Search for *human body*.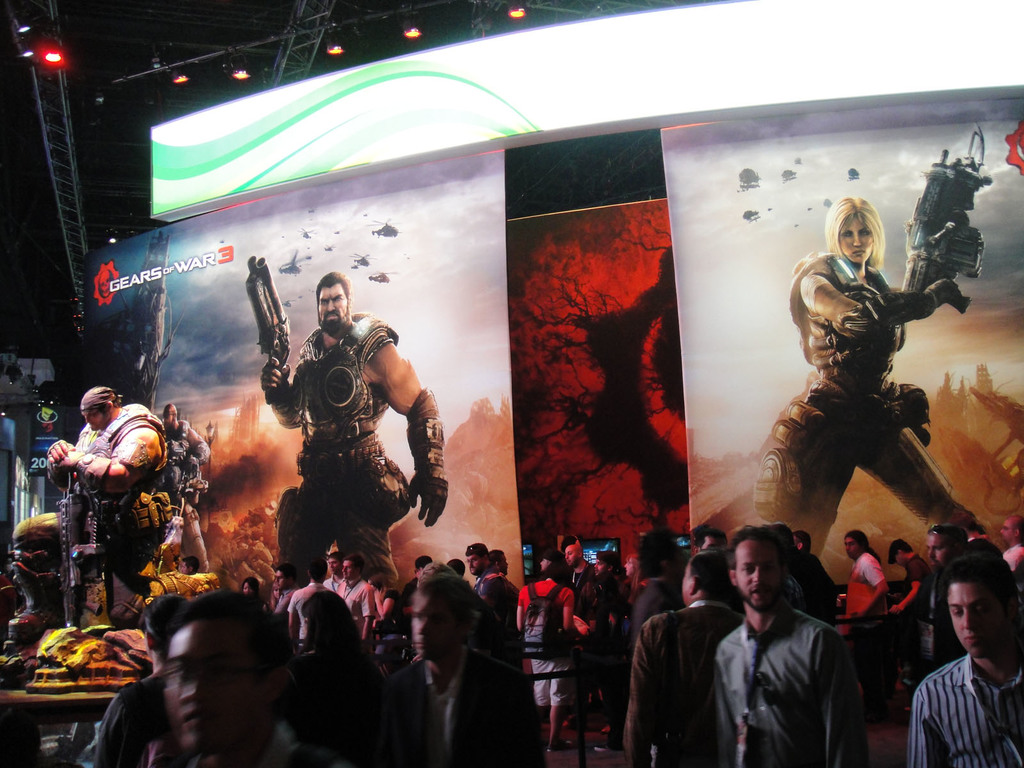
Found at (x1=84, y1=663, x2=311, y2=767).
